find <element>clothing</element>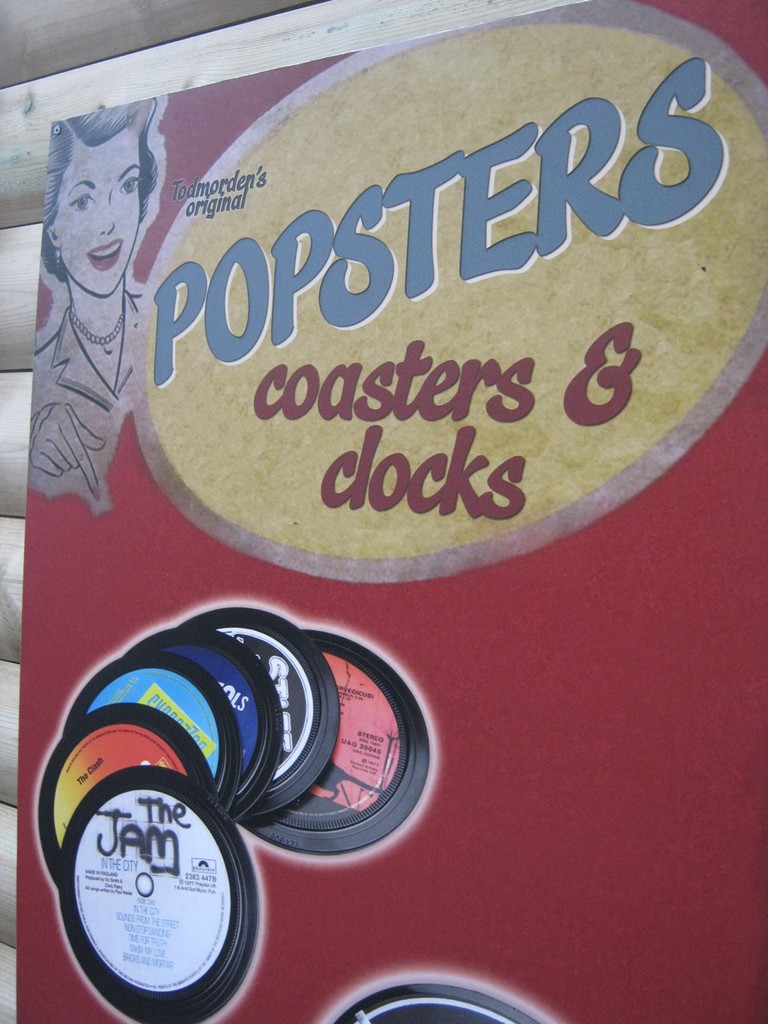
[x1=30, y1=289, x2=140, y2=492]
